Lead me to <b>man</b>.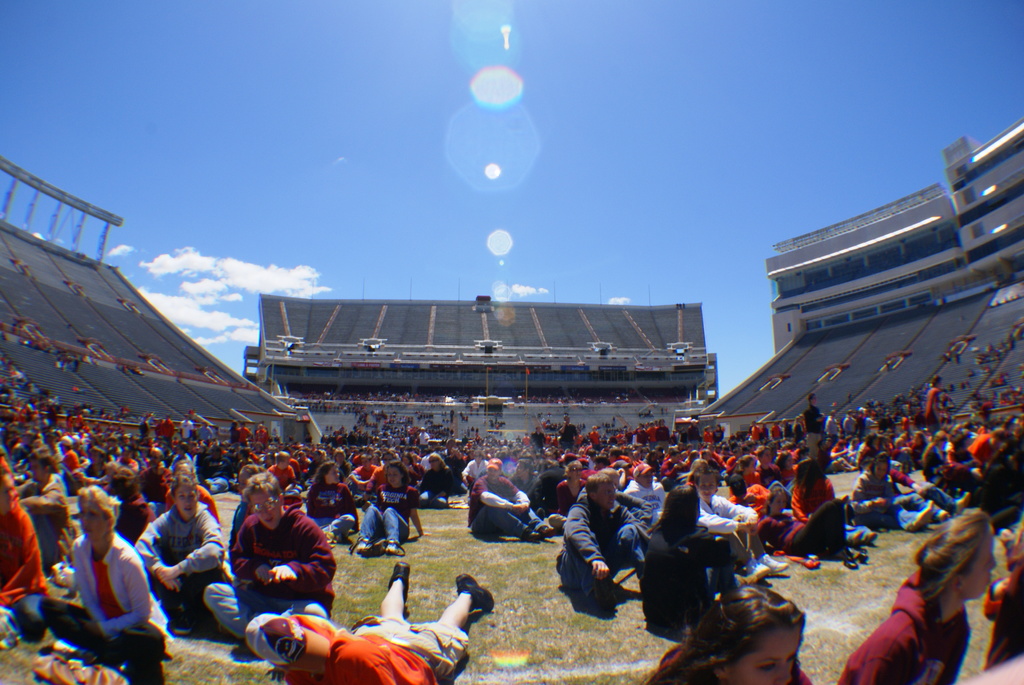
Lead to [x1=246, y1=560, x2=496, y2=684].
